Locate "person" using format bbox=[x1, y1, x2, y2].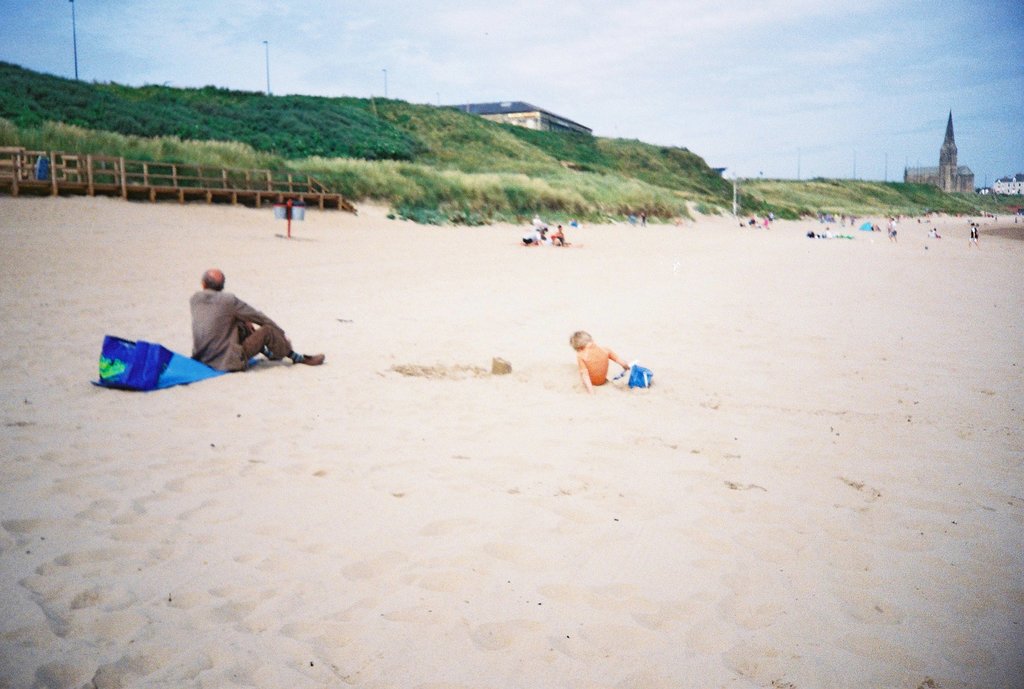
bbox=[890, 216, 897, 238].
